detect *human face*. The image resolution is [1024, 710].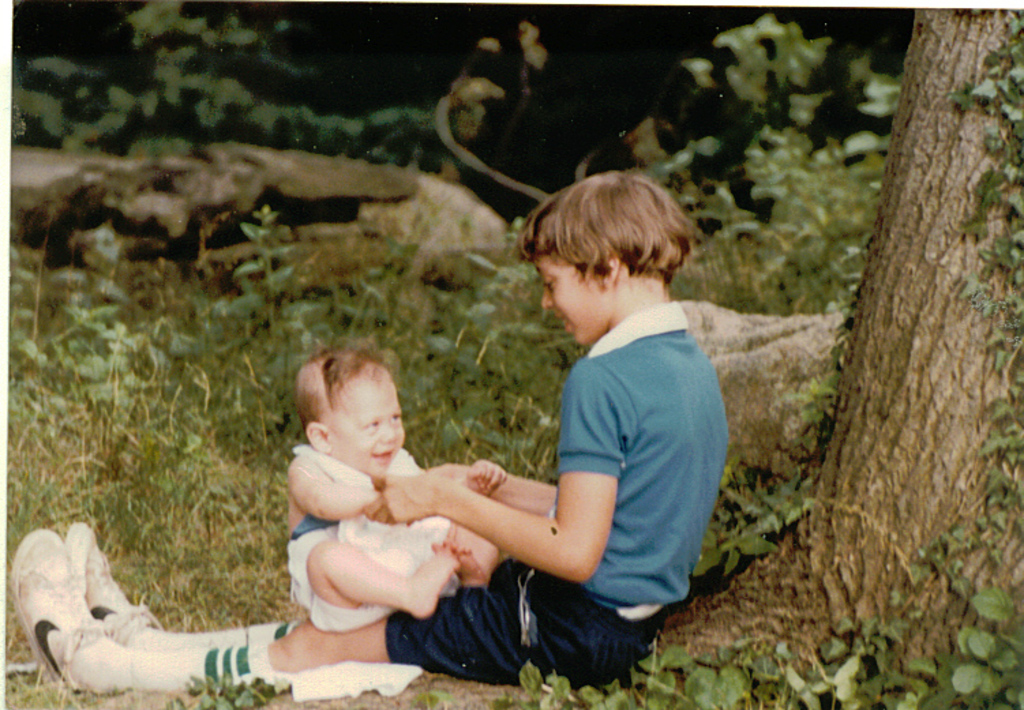
534 262 608 346.
